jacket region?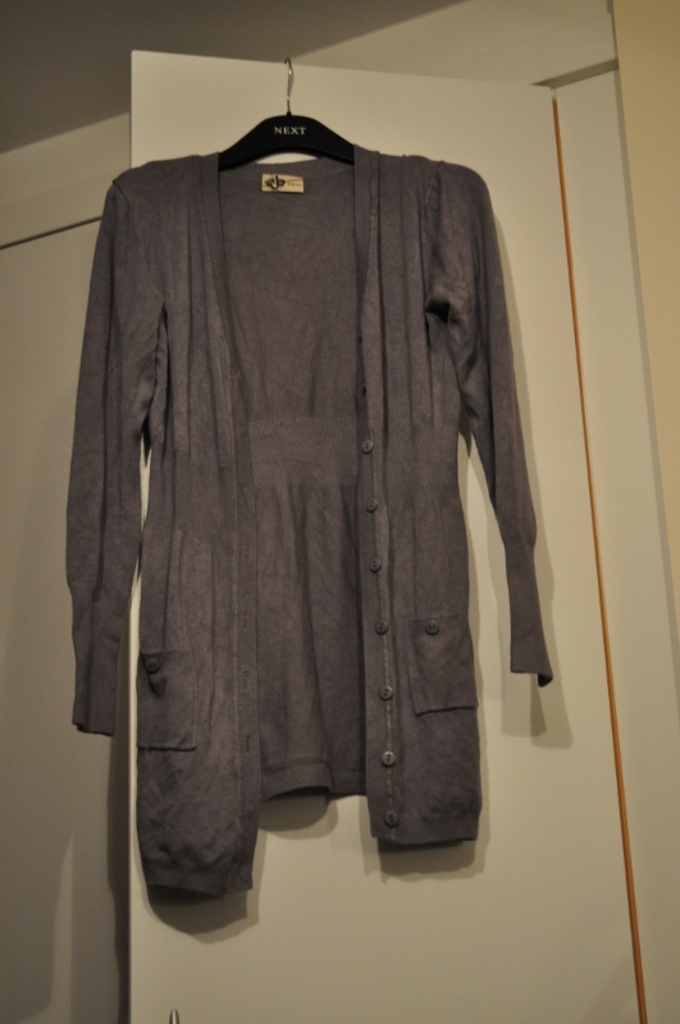
region(97, 58, 506, 750)
